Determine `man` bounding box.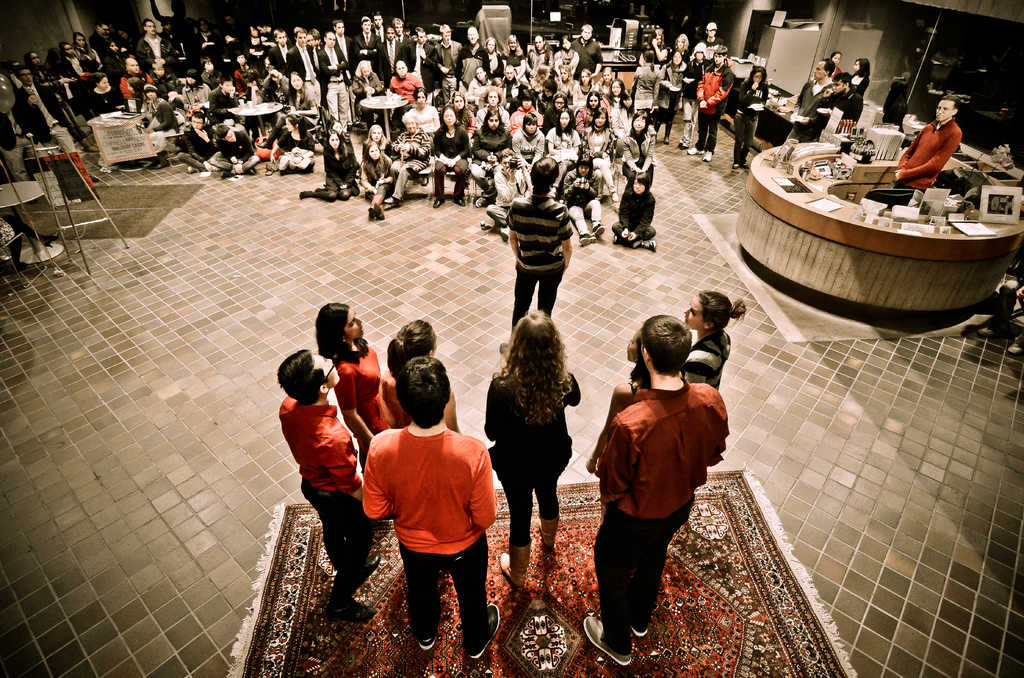
Determined: [x1=136, y1=20, x2=177, y2=72].
